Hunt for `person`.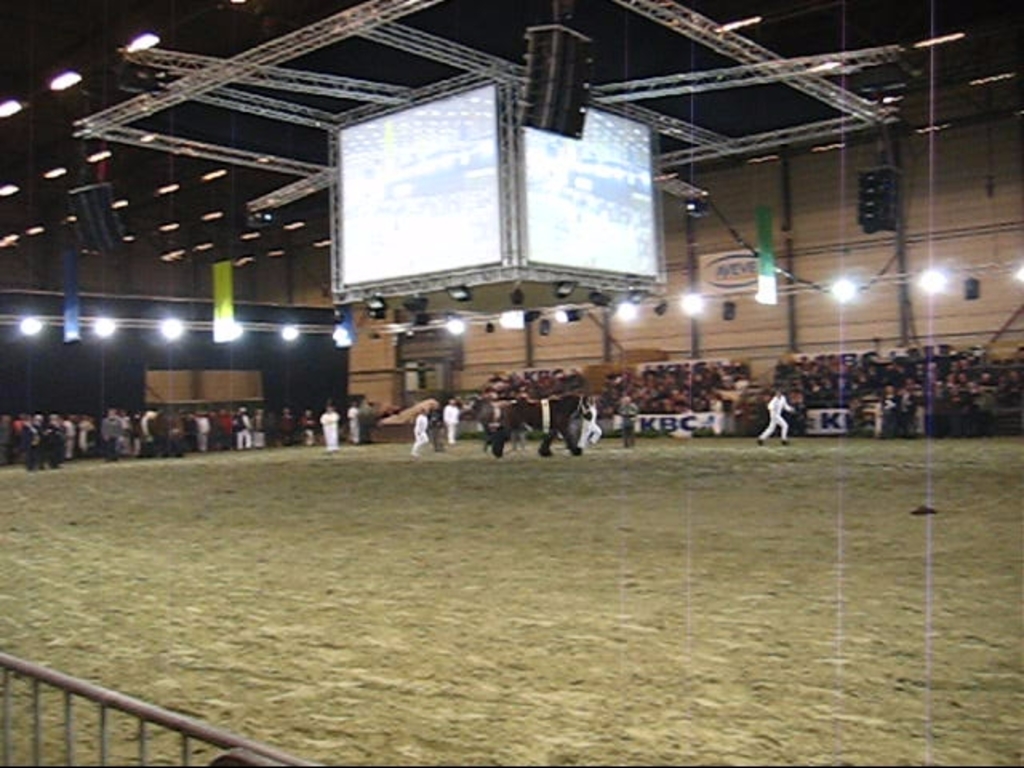
Hunted down at (left=406, top=405, right=430, bottom=454).
